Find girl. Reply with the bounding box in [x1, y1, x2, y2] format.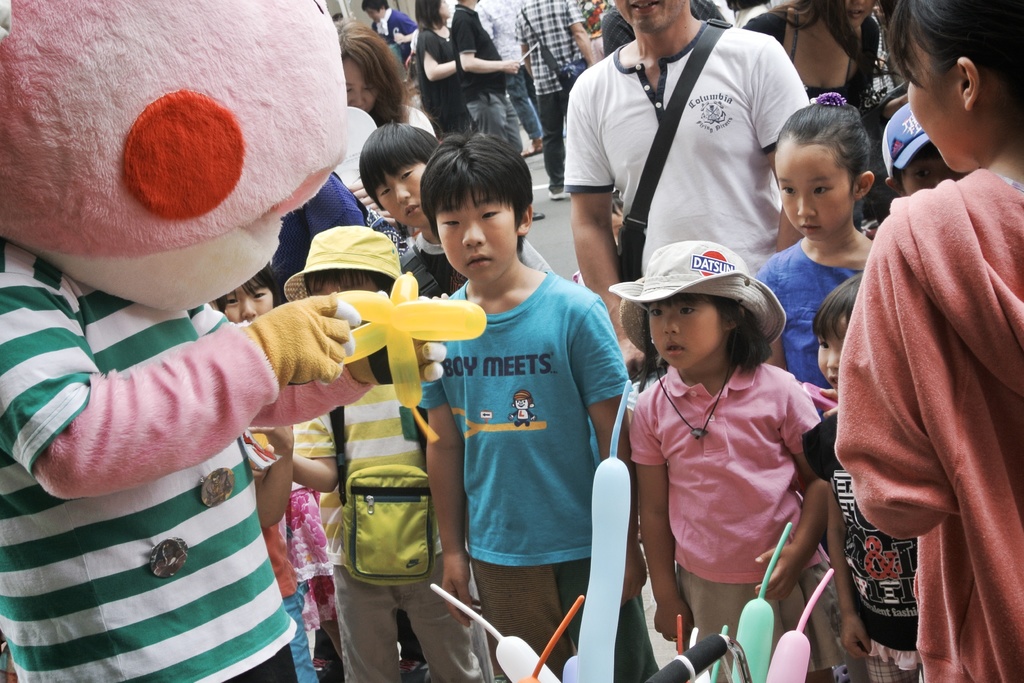
[334, 19, 439, 134].
